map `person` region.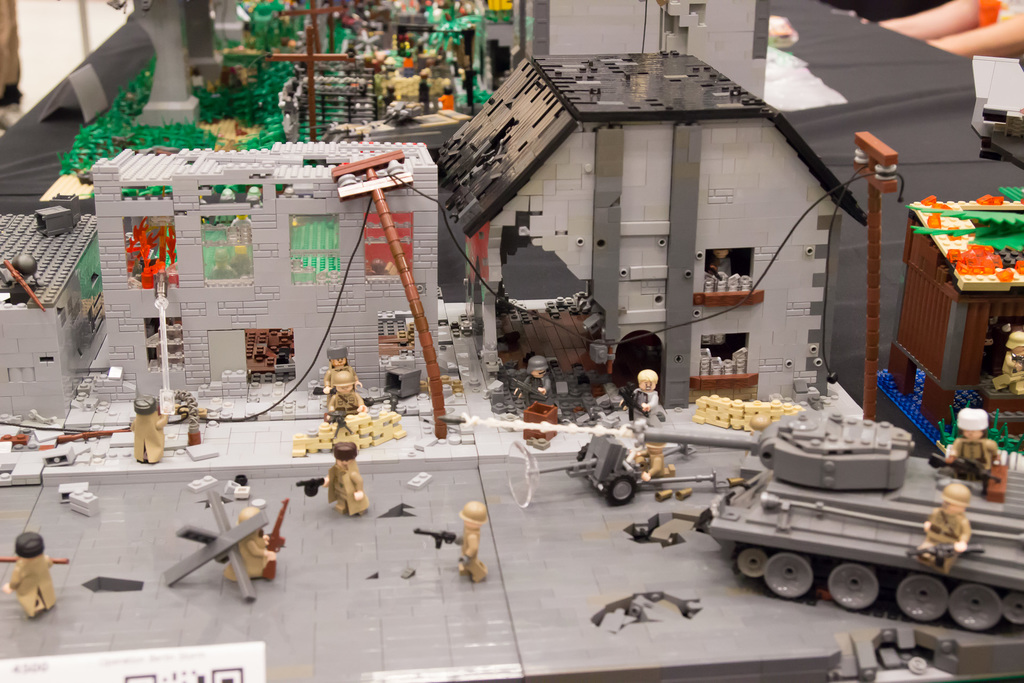
Mapped to crop(916, 482, 972, 570).
